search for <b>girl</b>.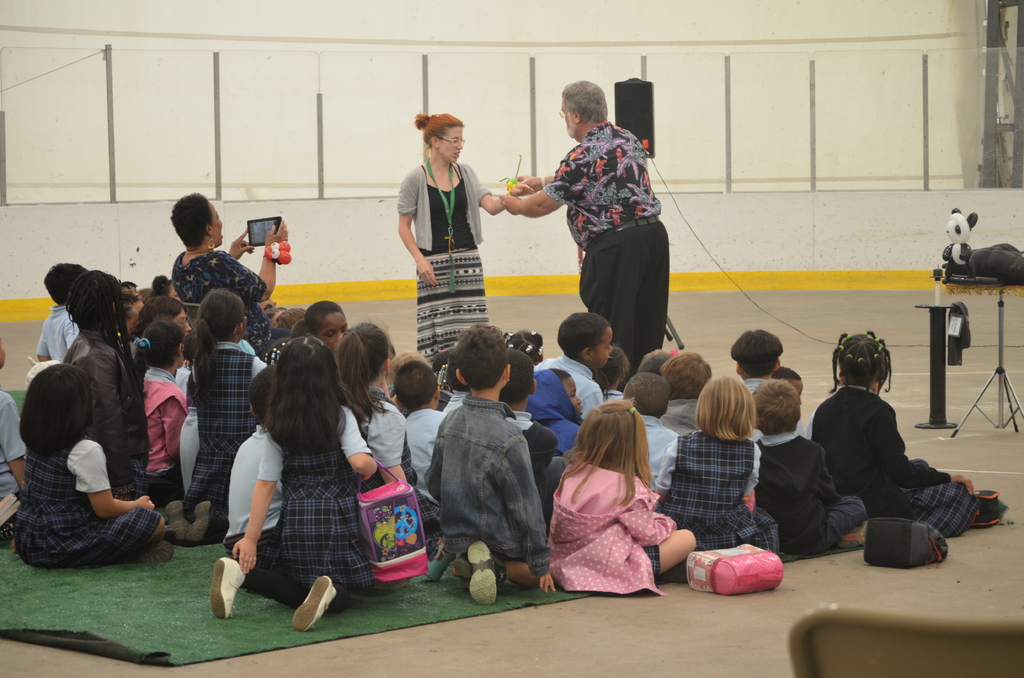
Found at (x1=338, y1=321, x2=440, y2=553).
